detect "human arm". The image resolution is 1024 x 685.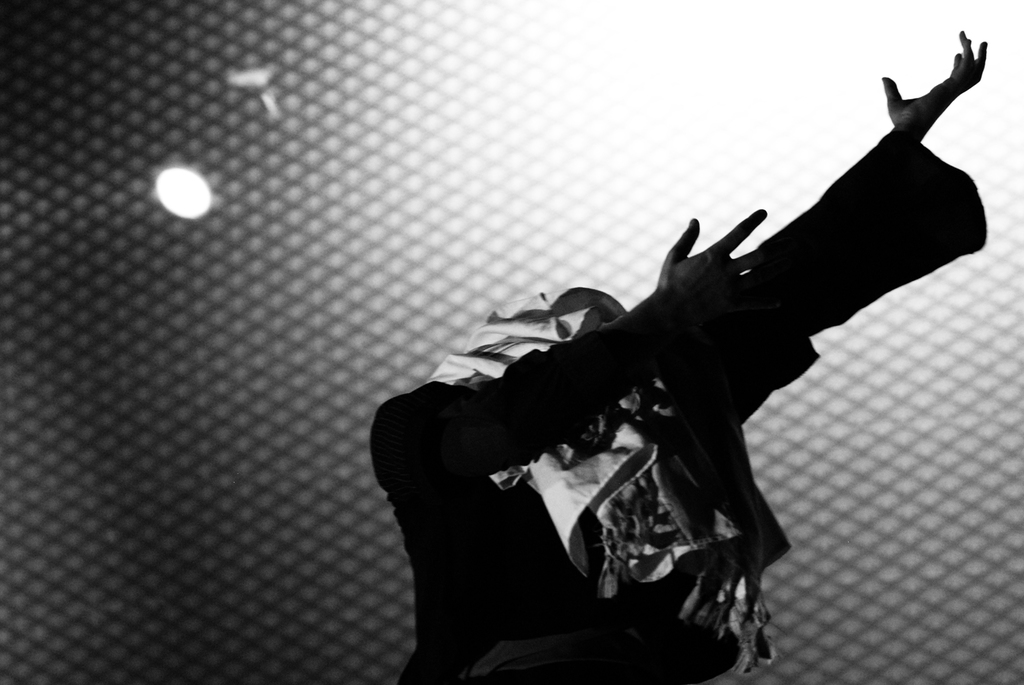
[367, 205, 781, 490].
